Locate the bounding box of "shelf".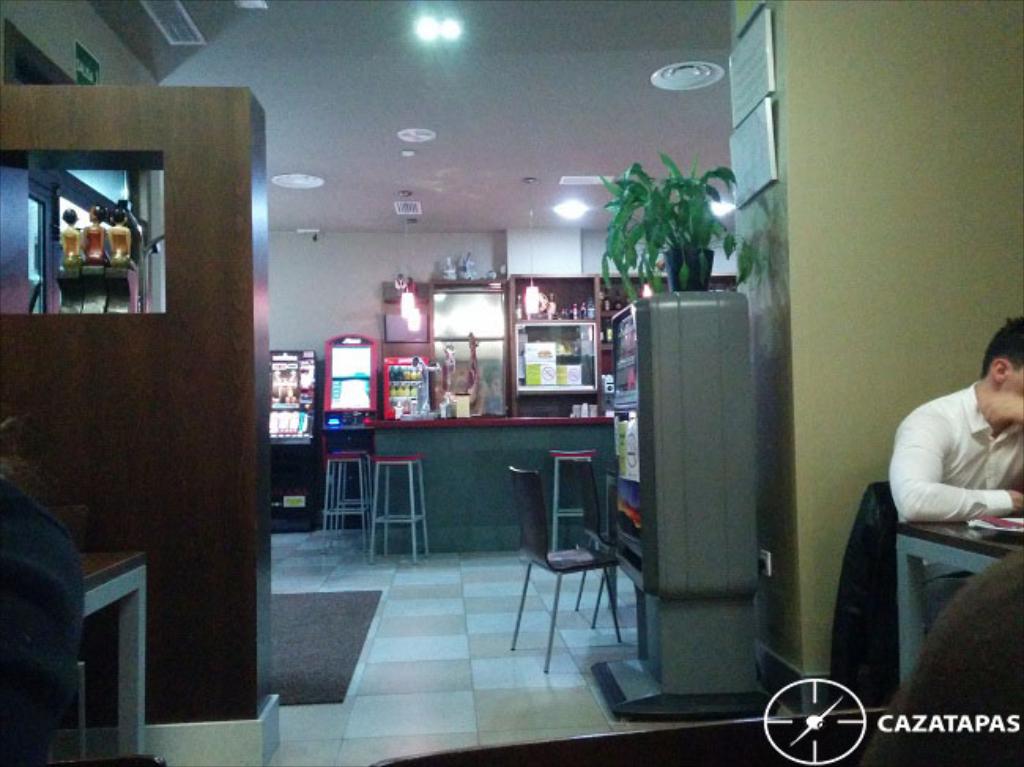
Bounding box: x1=362, y1=271, x2=744, y2=427.
